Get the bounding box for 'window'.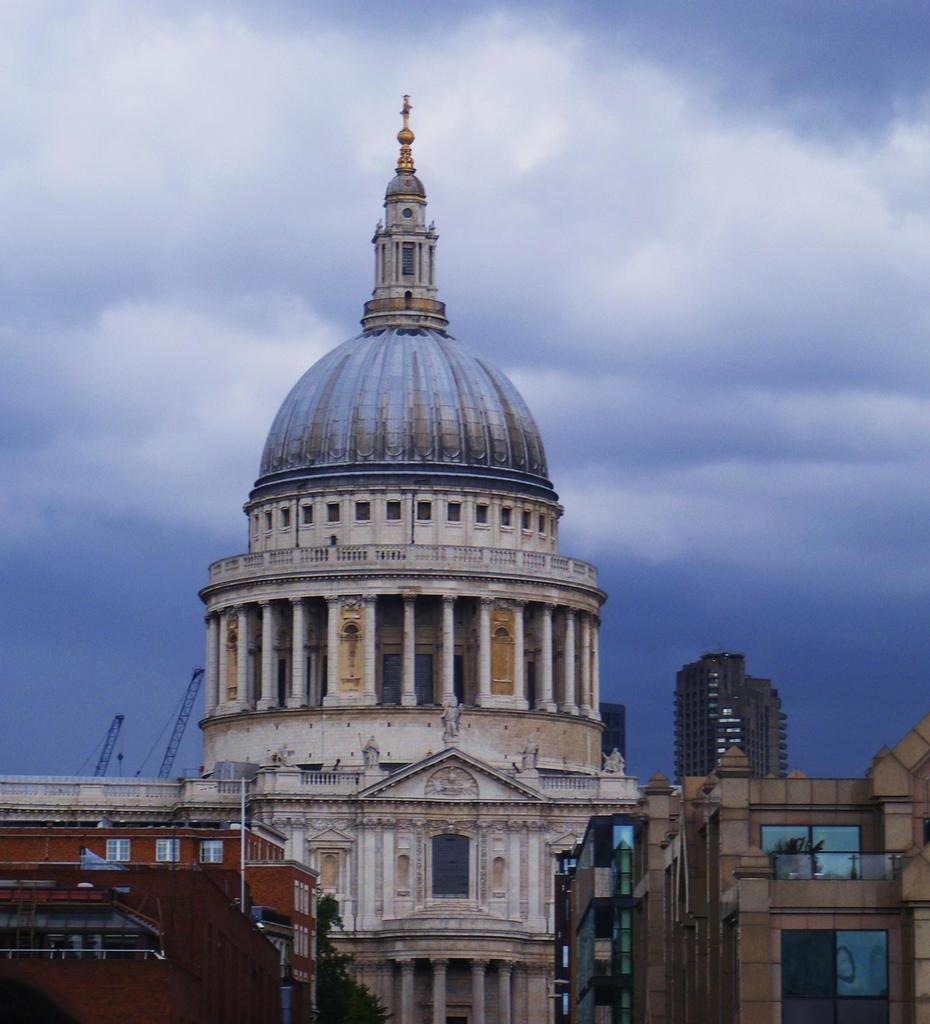
104, 836, 136, 863.
